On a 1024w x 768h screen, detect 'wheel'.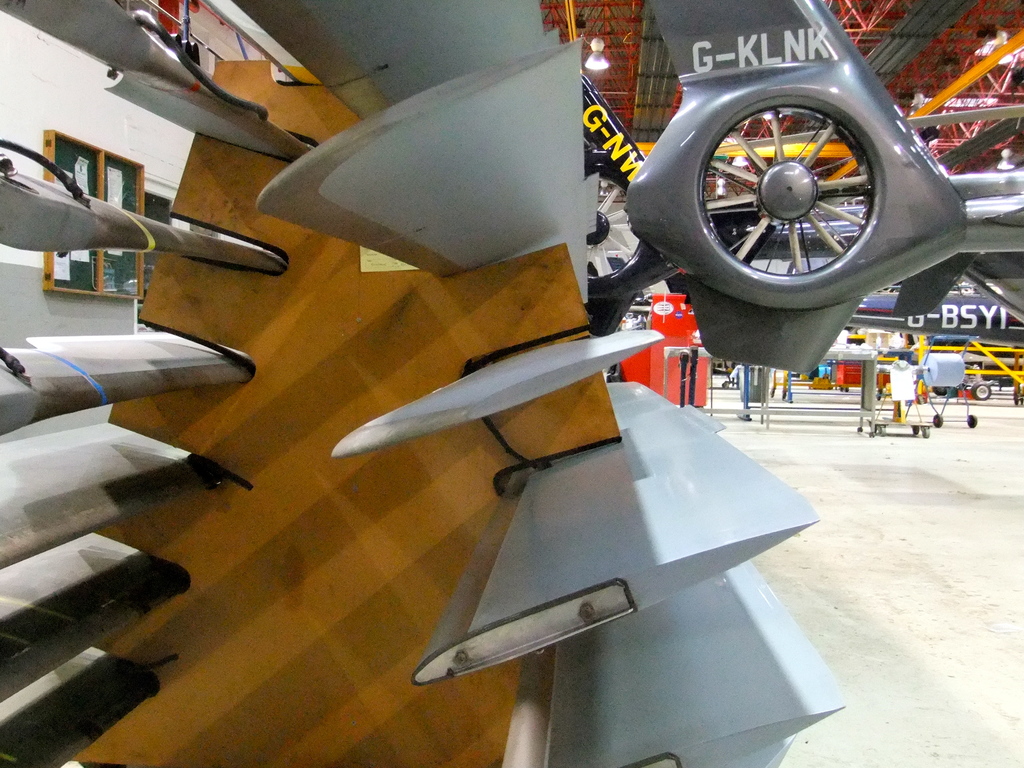
[x1=973, y1=382, x2=990, y2=399].
